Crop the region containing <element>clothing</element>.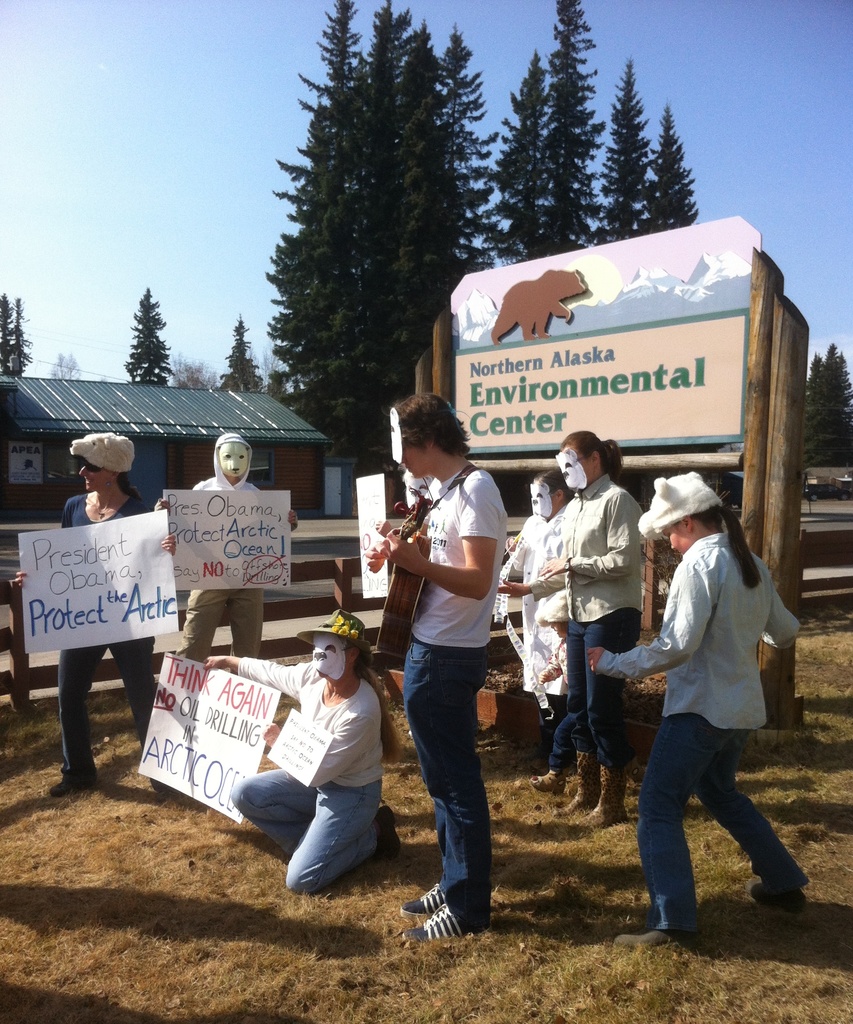
Crop region: <box>180,470,266,662</box>.
